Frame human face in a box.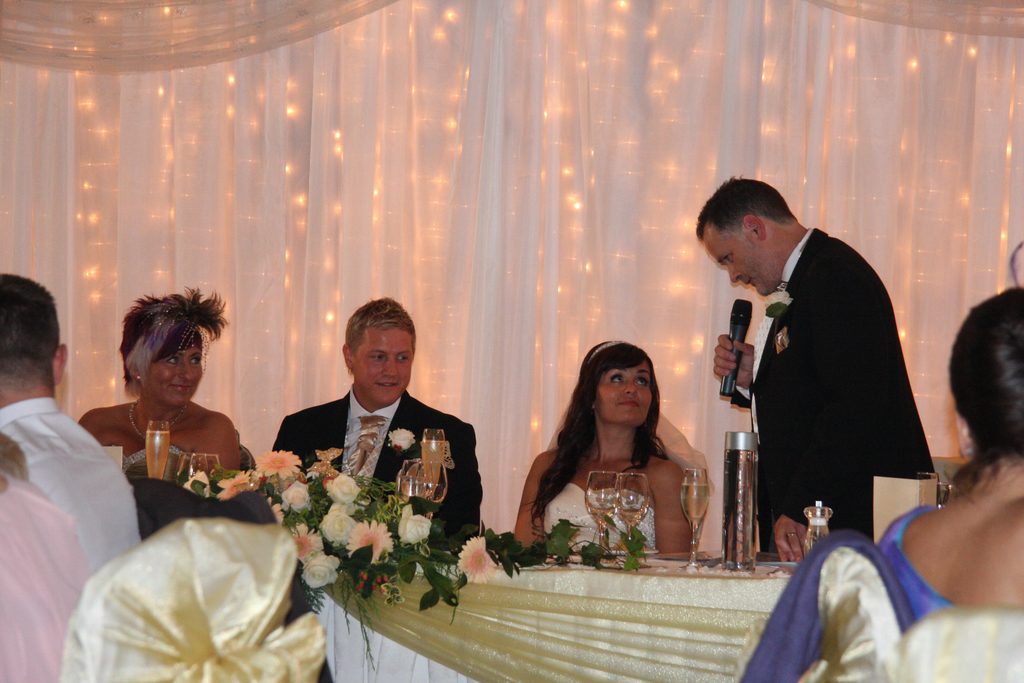
crop(702, 238, 782, 299).
